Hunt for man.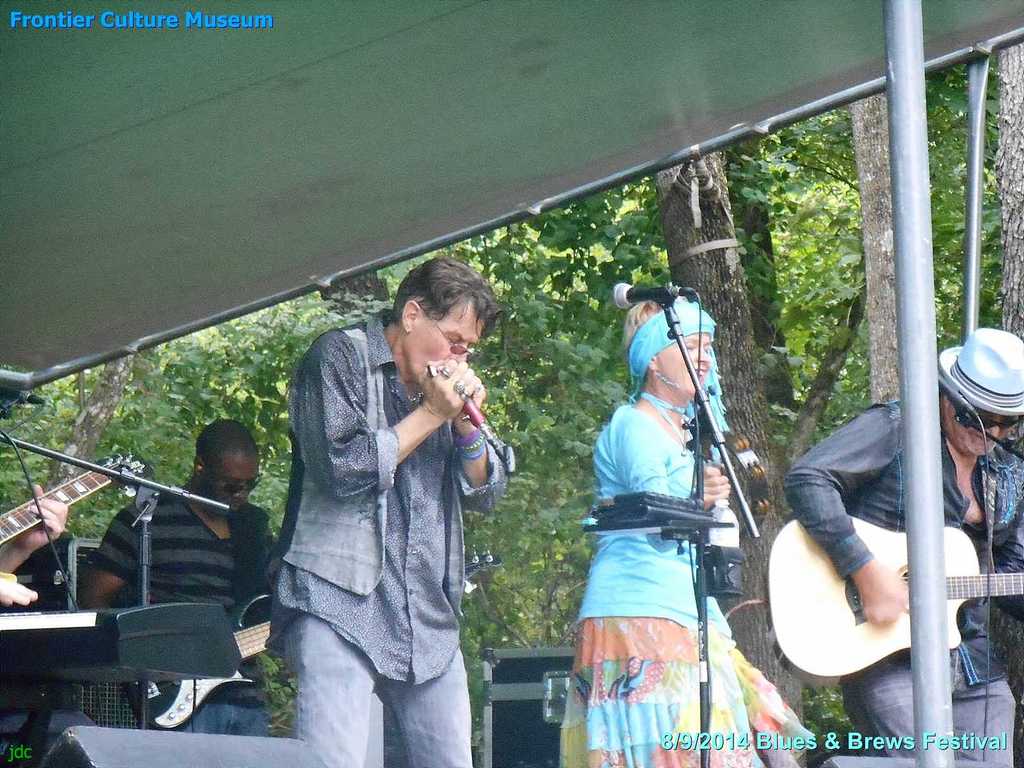
Hunted down at bbox(70, 422, 303, 733).
